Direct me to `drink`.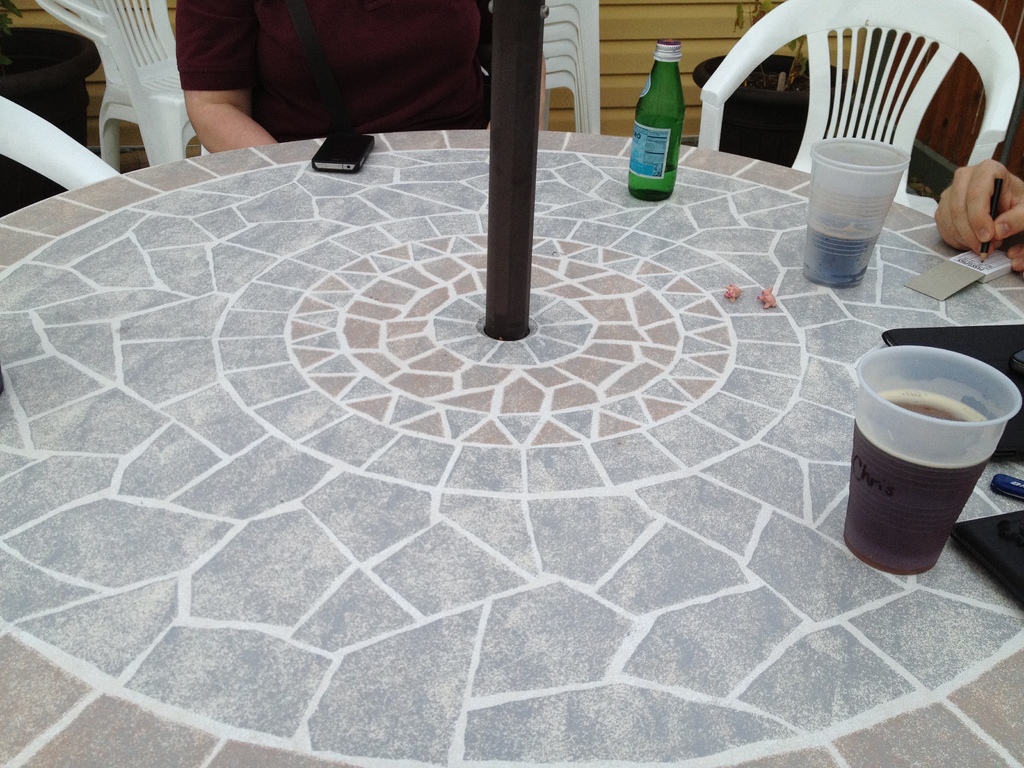
Direction: box=[637, 35, 702, 184].
